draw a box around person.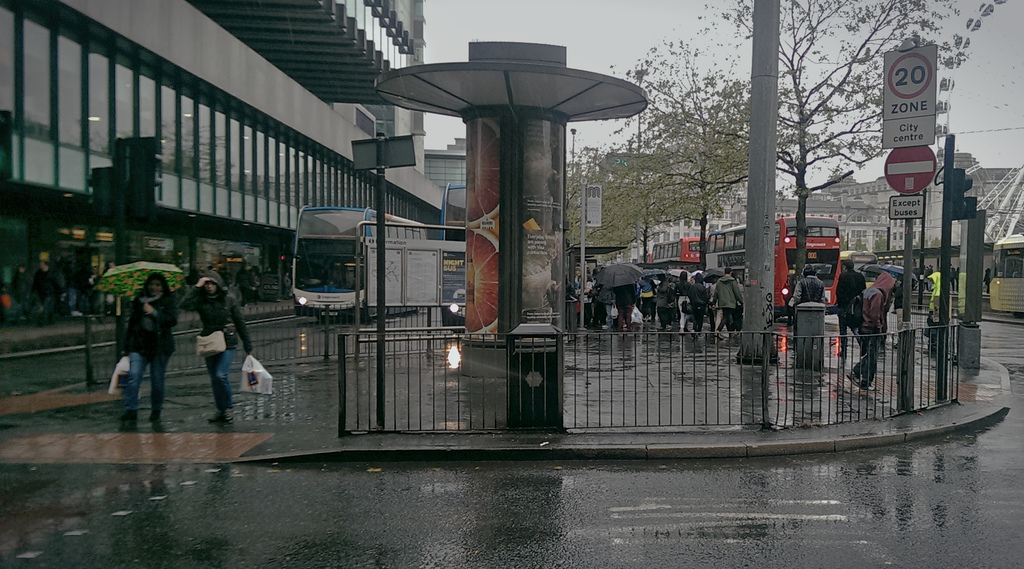
pyautogui.locateOnScreen(855, 268, 895, 386).
